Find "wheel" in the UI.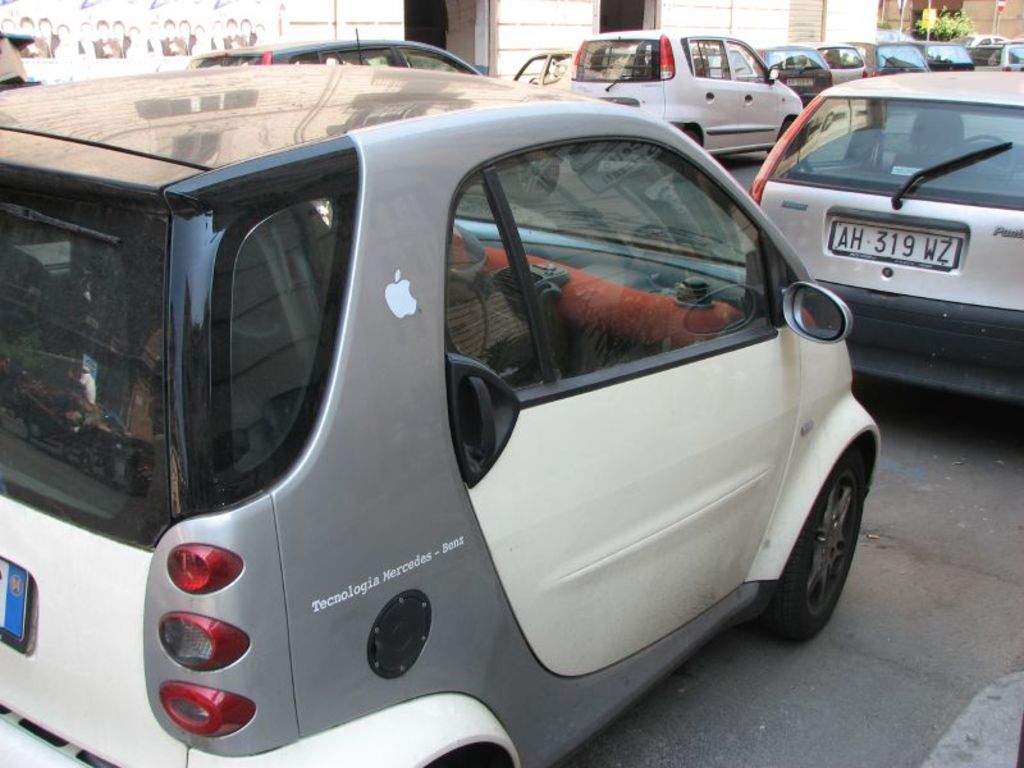
UI element at x1=682, y1=282, x2=755, y2=340.
